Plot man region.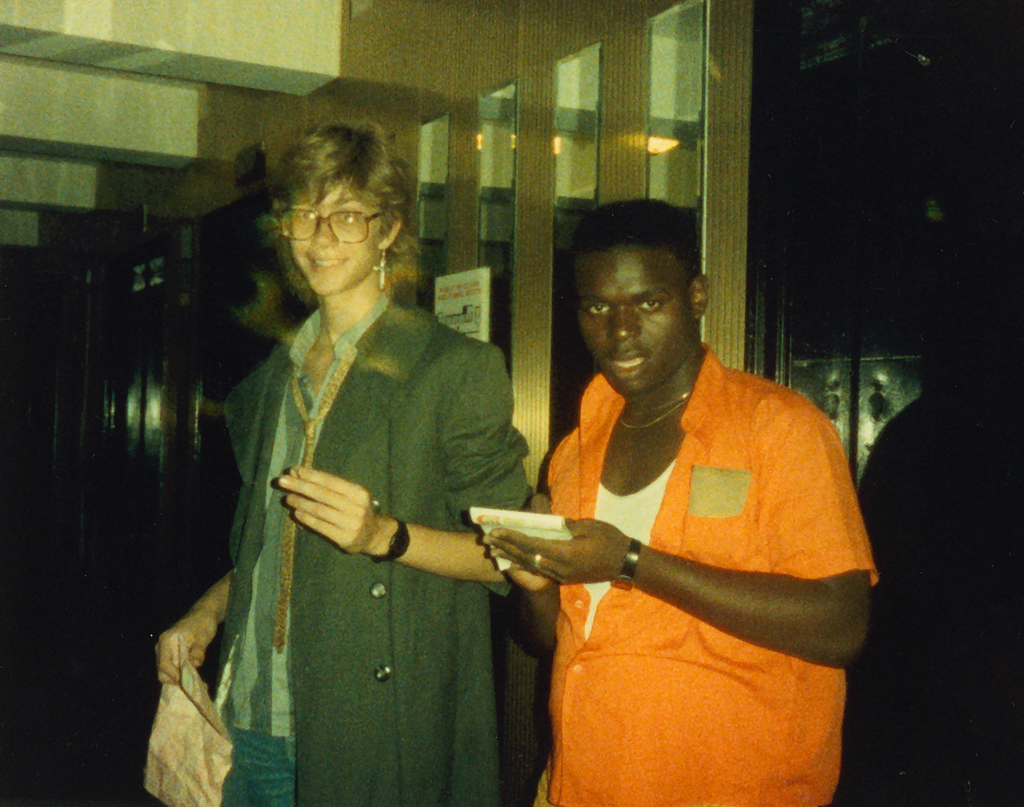
Plotted at crop(445, 211, 881, 805).
